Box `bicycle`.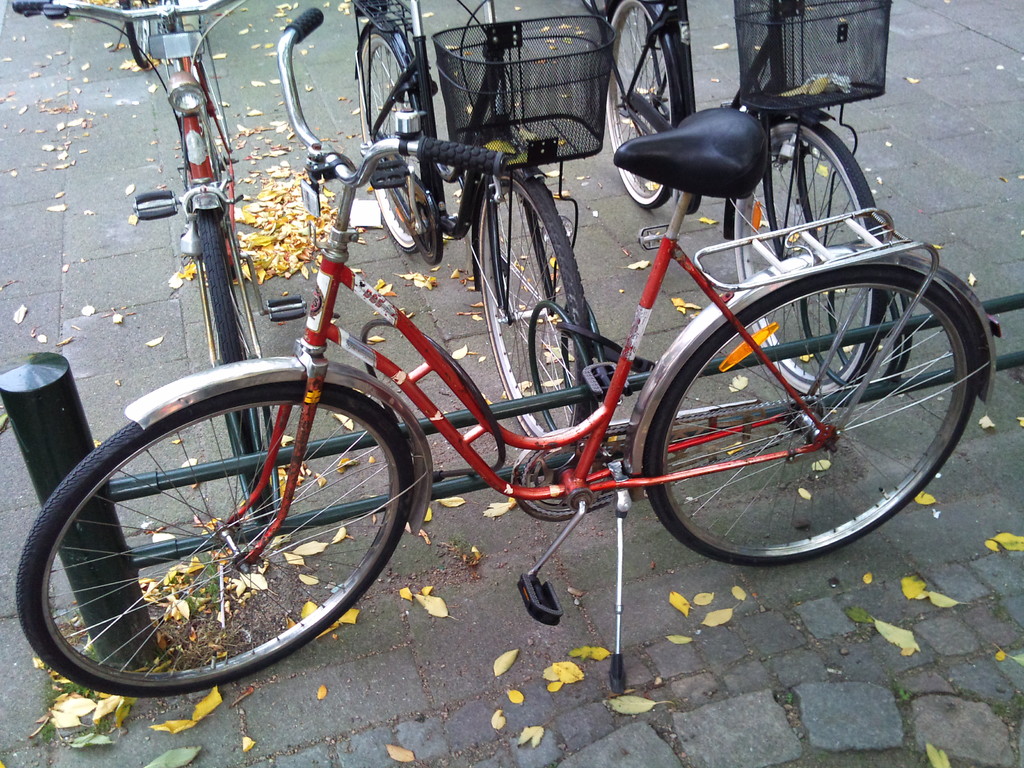
352, 0, 595, 452.
